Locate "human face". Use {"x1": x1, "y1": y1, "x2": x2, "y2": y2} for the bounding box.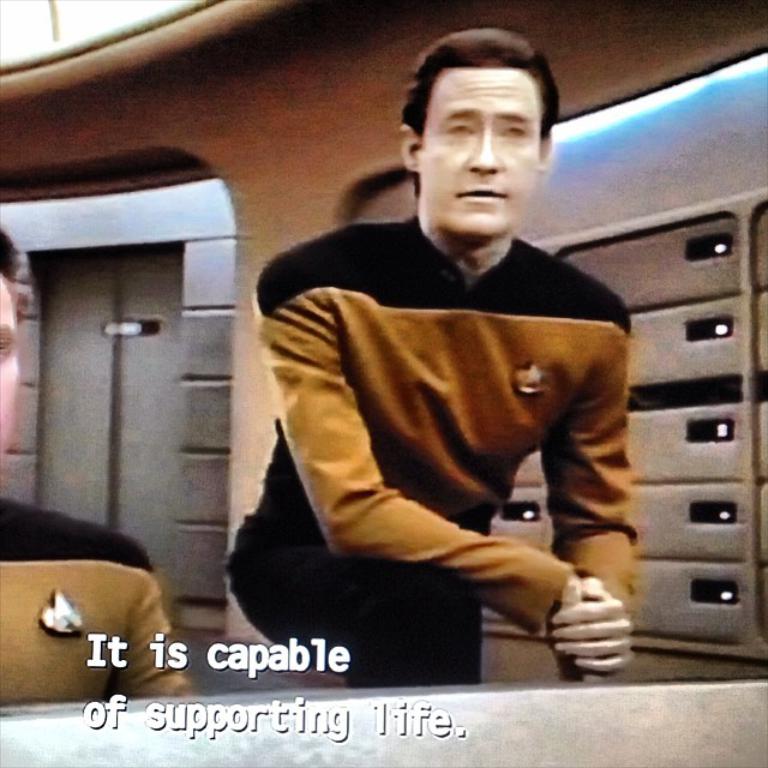
{"x1": 410, "y1": 49, "x2": 552, "y2": 253}.
